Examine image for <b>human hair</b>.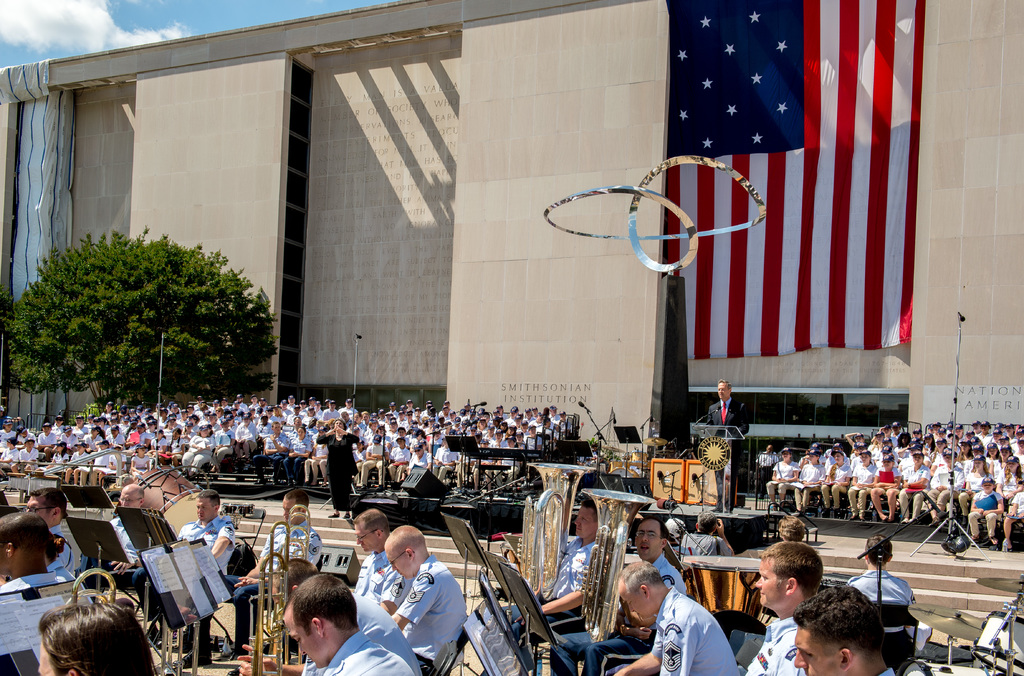
Examination result: box=[283, 568, 360, 634].
